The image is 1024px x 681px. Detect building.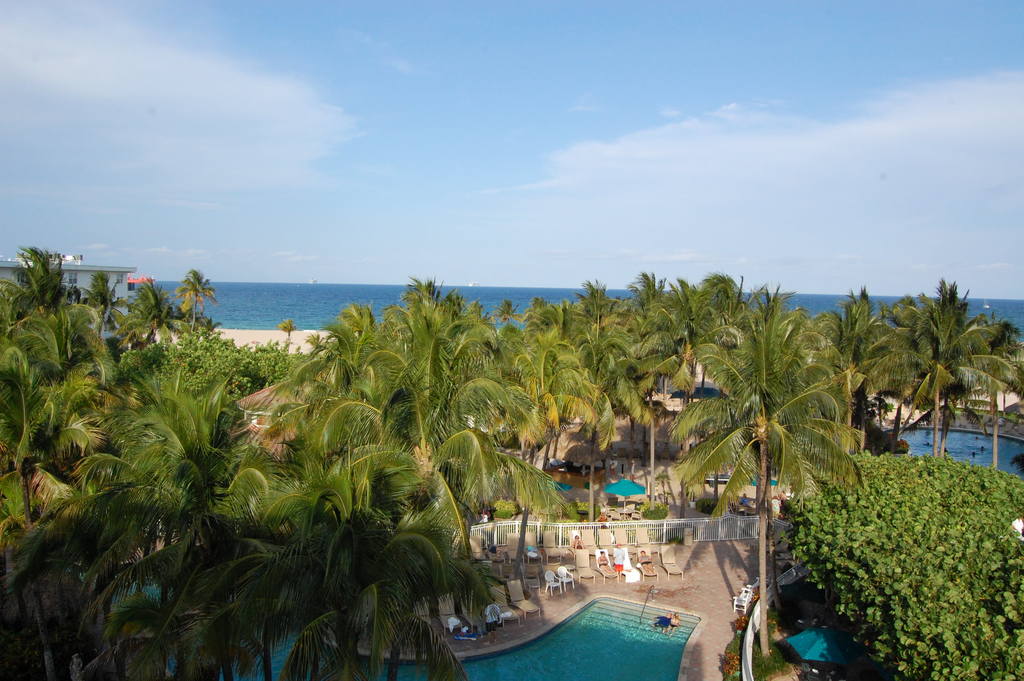
Detection: BBox(0, 258, 141, 340).
